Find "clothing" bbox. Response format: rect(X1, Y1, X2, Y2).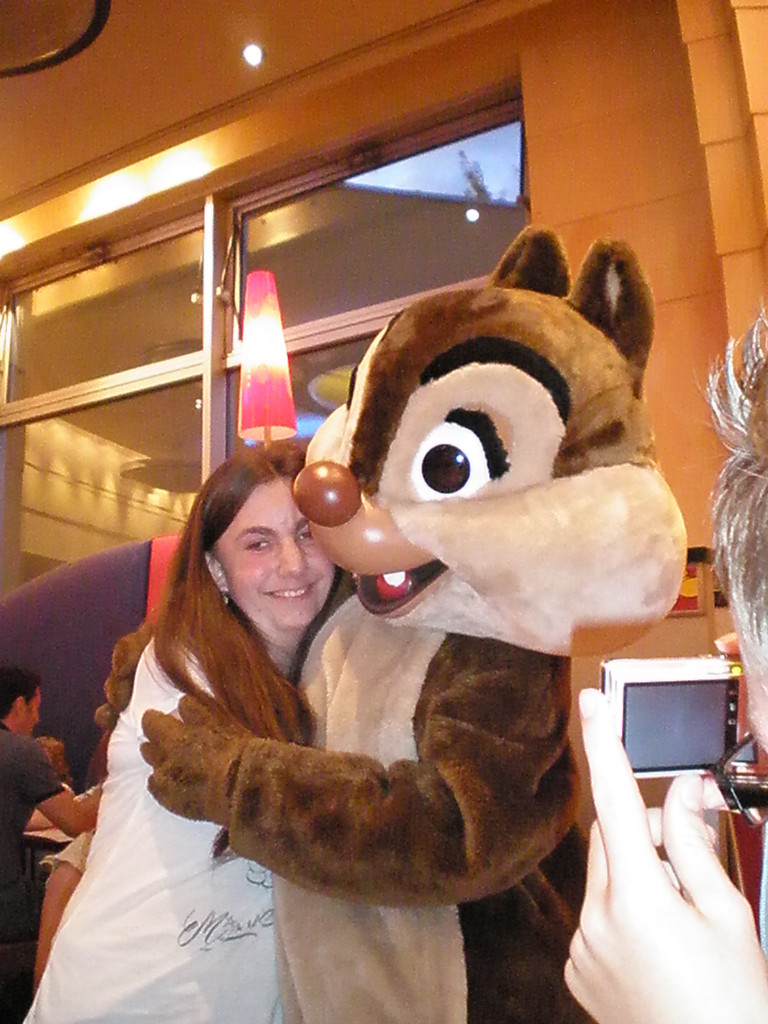
rect(25, 625, 291, 1023).
